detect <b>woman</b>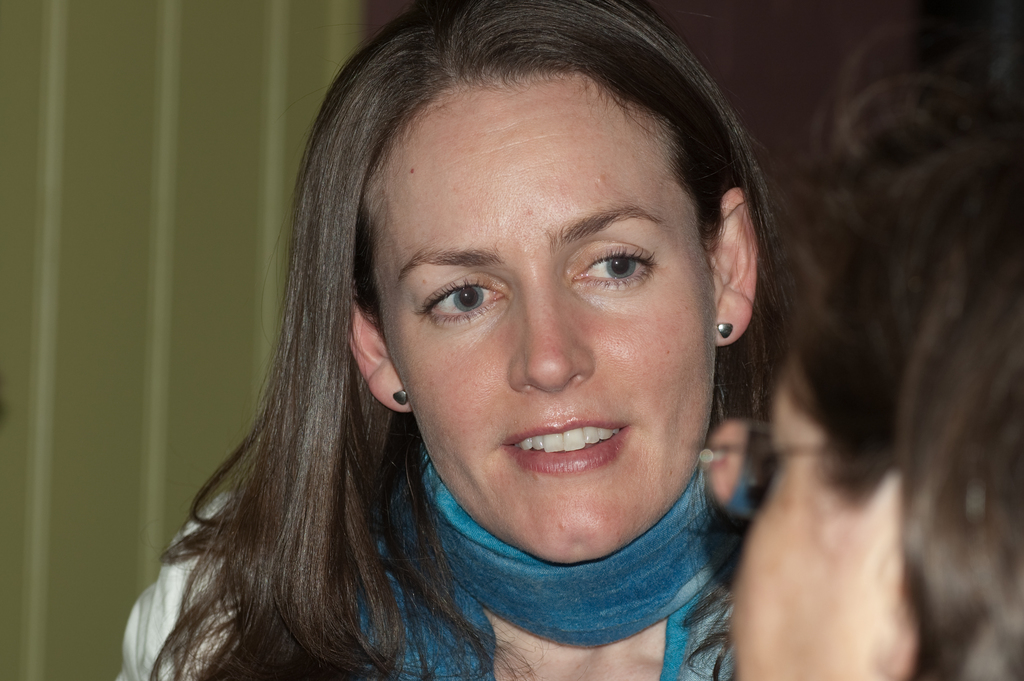
{"x1": 689, "y1": 0, "x2": 1023, "y2": 680}
